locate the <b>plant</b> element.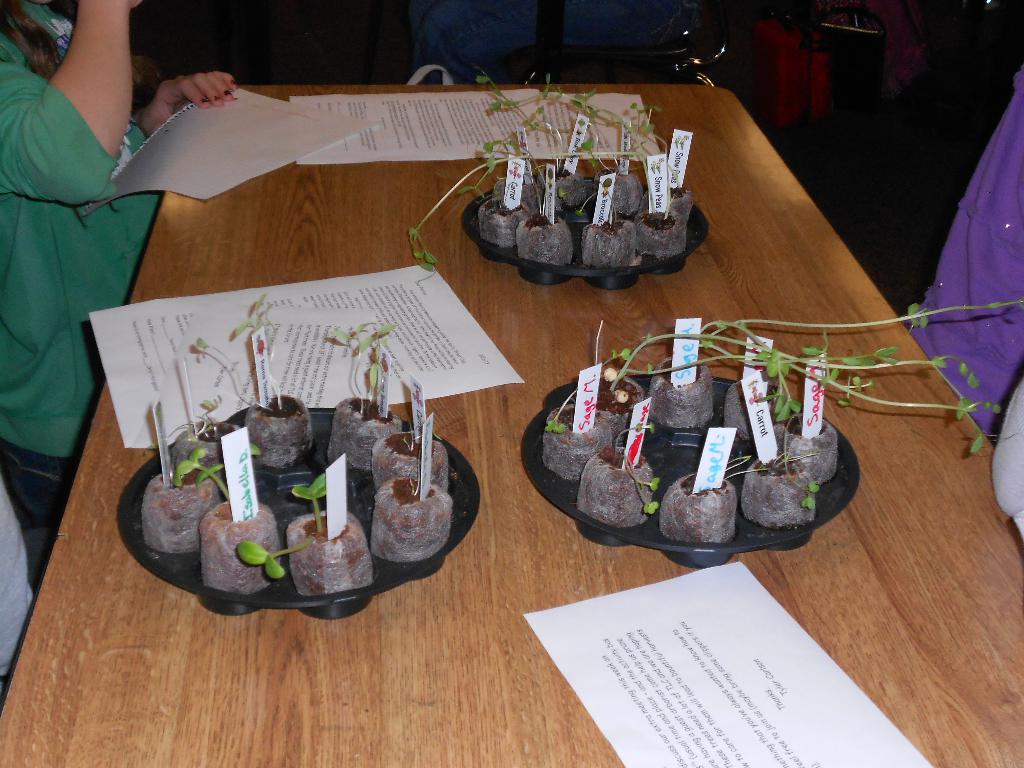
Element bbox: <region>193, 332, 275, 420</region>.
